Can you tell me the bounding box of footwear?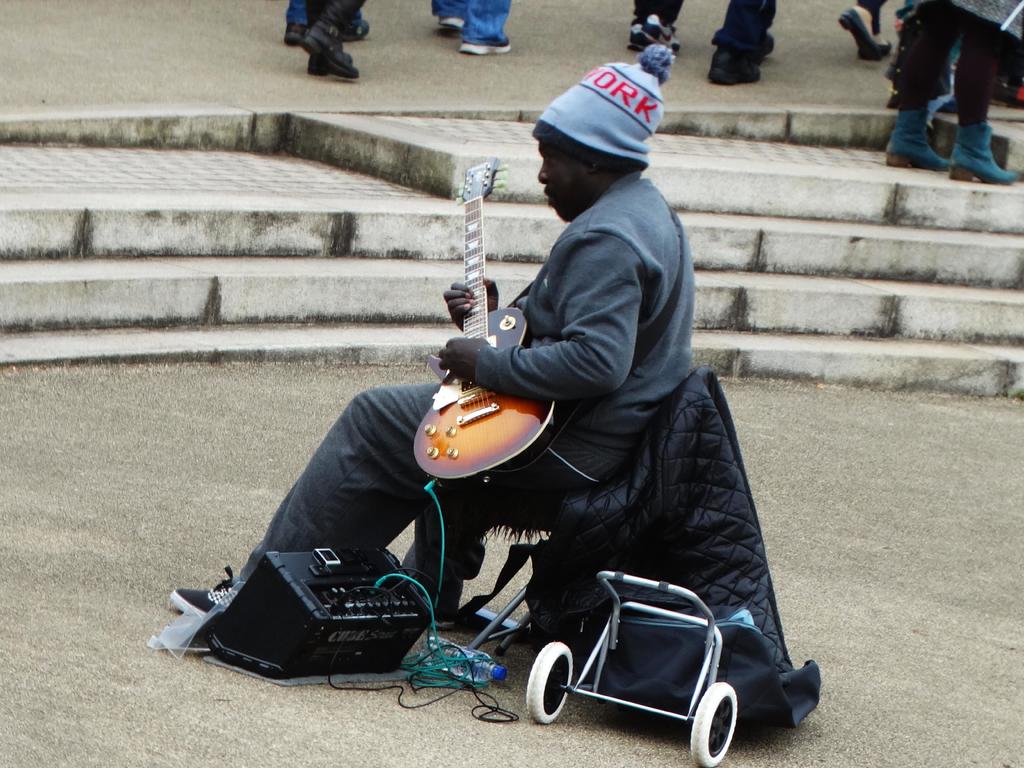
detection(435, 13, 466, 31).
